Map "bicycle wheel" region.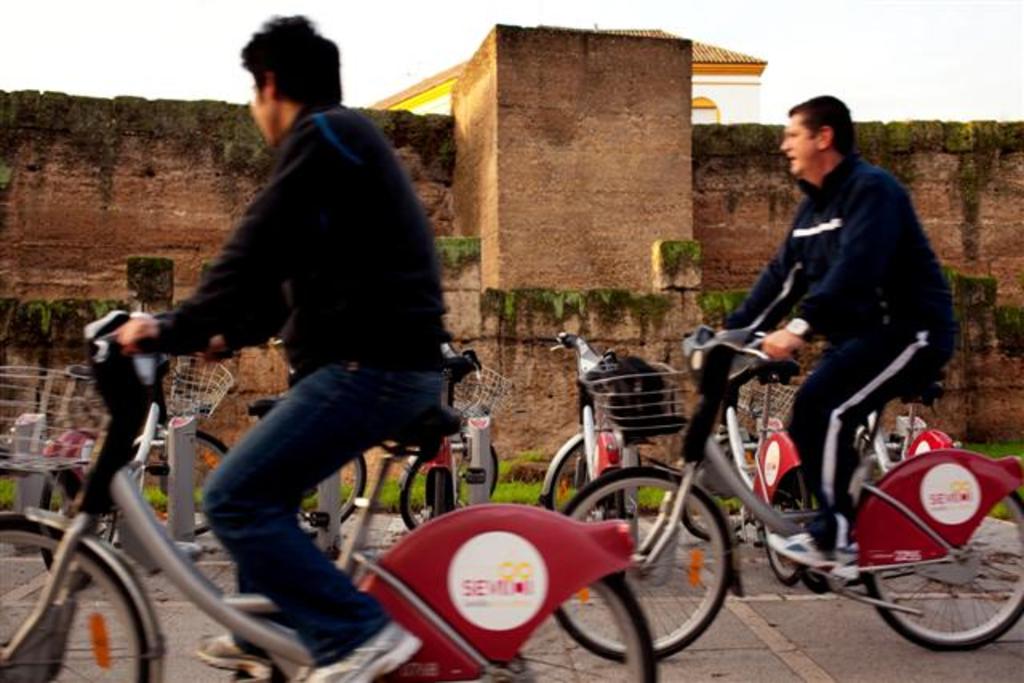
Mapped to detection(398, 443, 498, 529).
